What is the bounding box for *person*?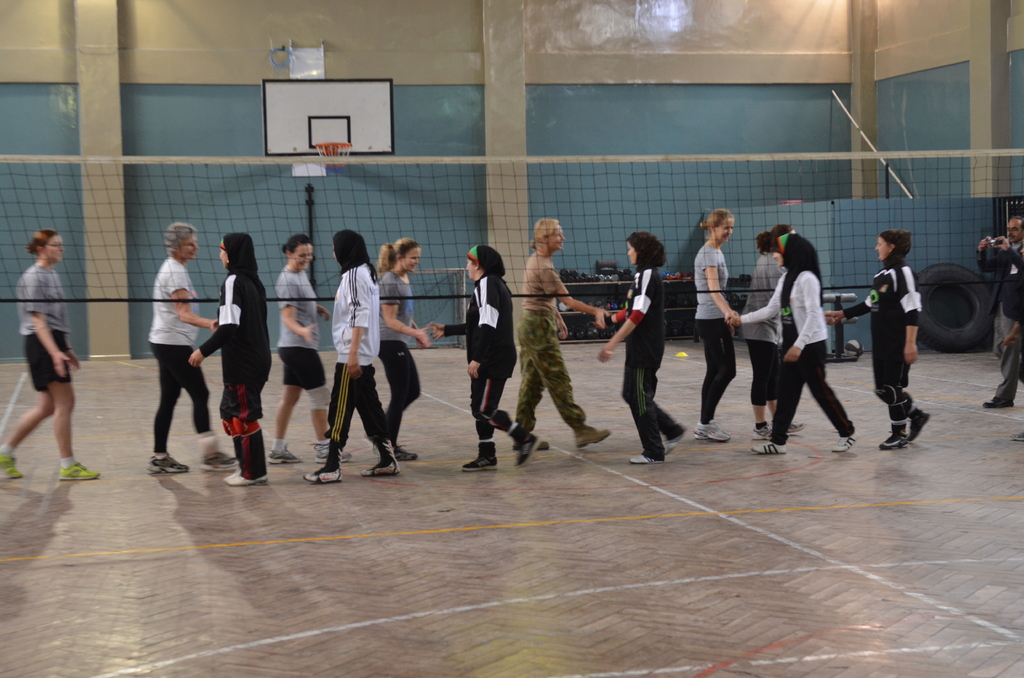
305/230/405/480.
